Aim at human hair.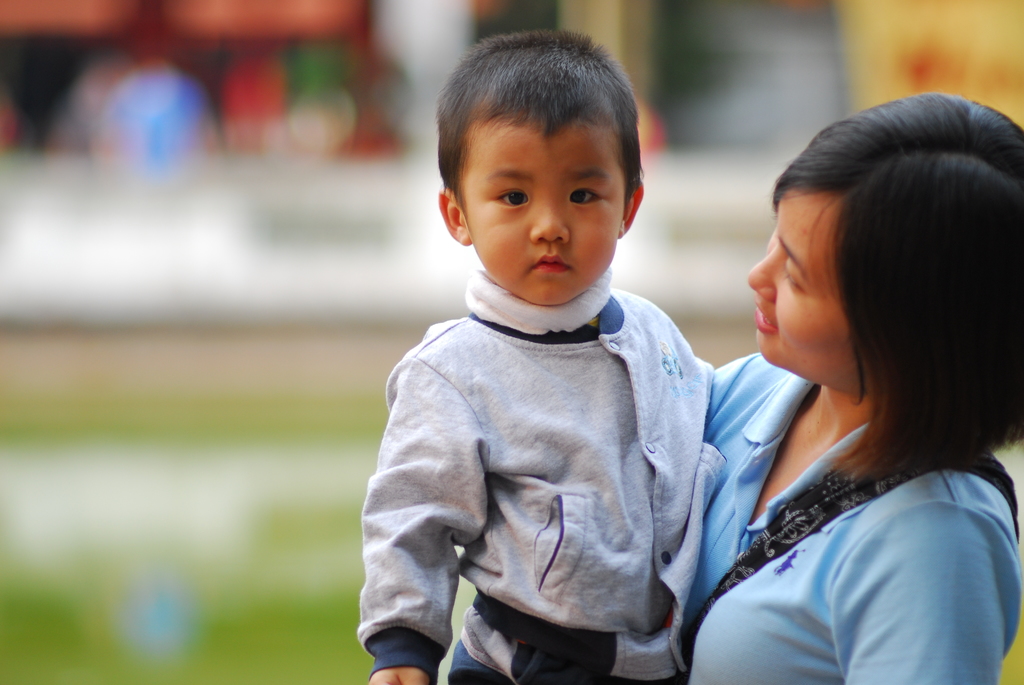
Aimed at (x1=439, y1=26, x2=644, y2=207).
